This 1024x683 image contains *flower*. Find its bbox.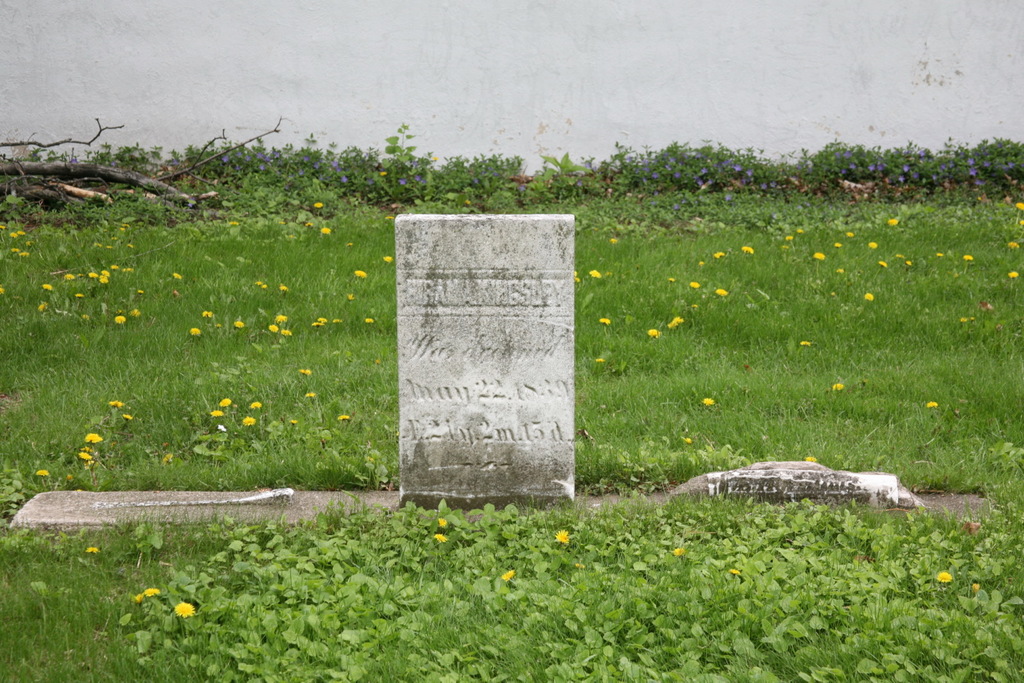
(x1=320, y1=221, x2=332, y2=237).
